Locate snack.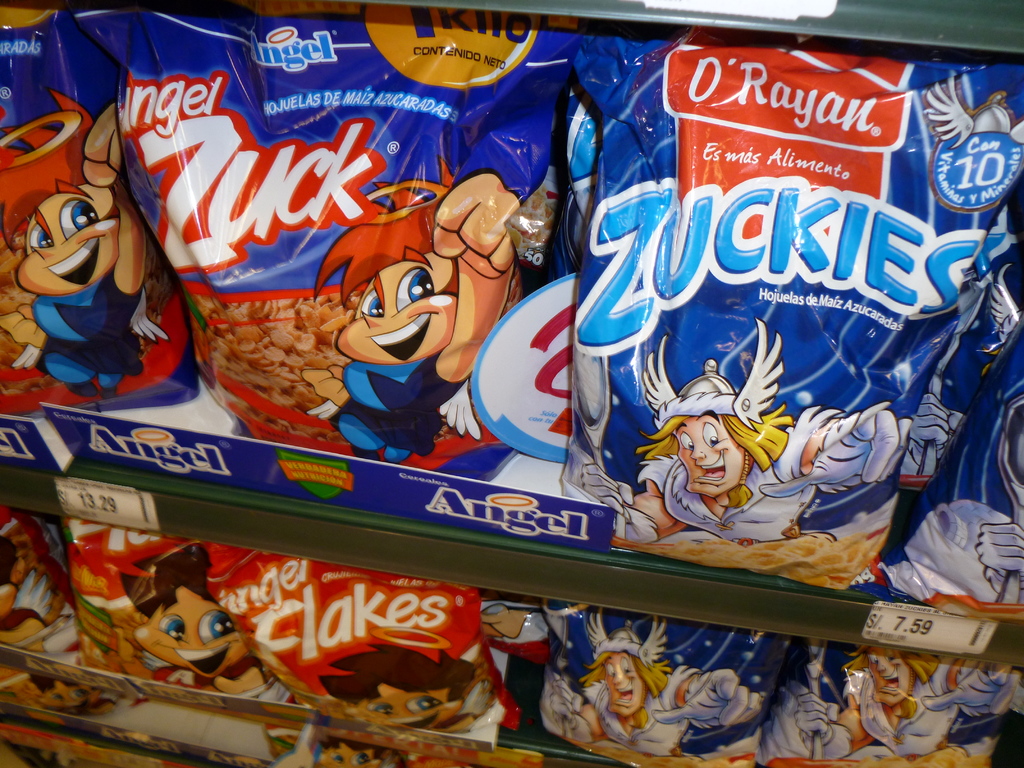
Bounding box: region(0, 219, 69, 376).
